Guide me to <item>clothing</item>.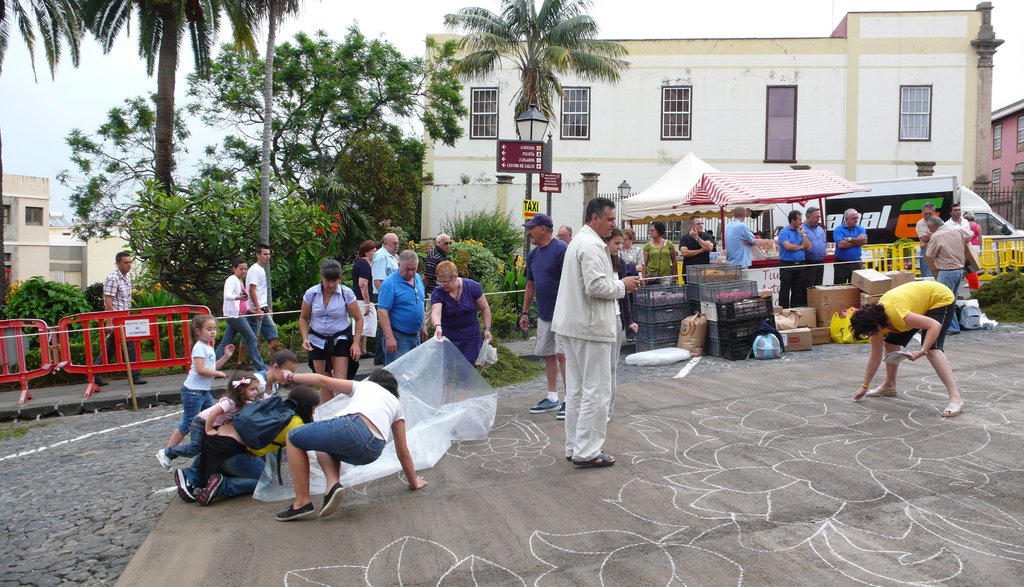
Guidance: pyautogui.locateOnScreen(836, 220, 867, 286).
